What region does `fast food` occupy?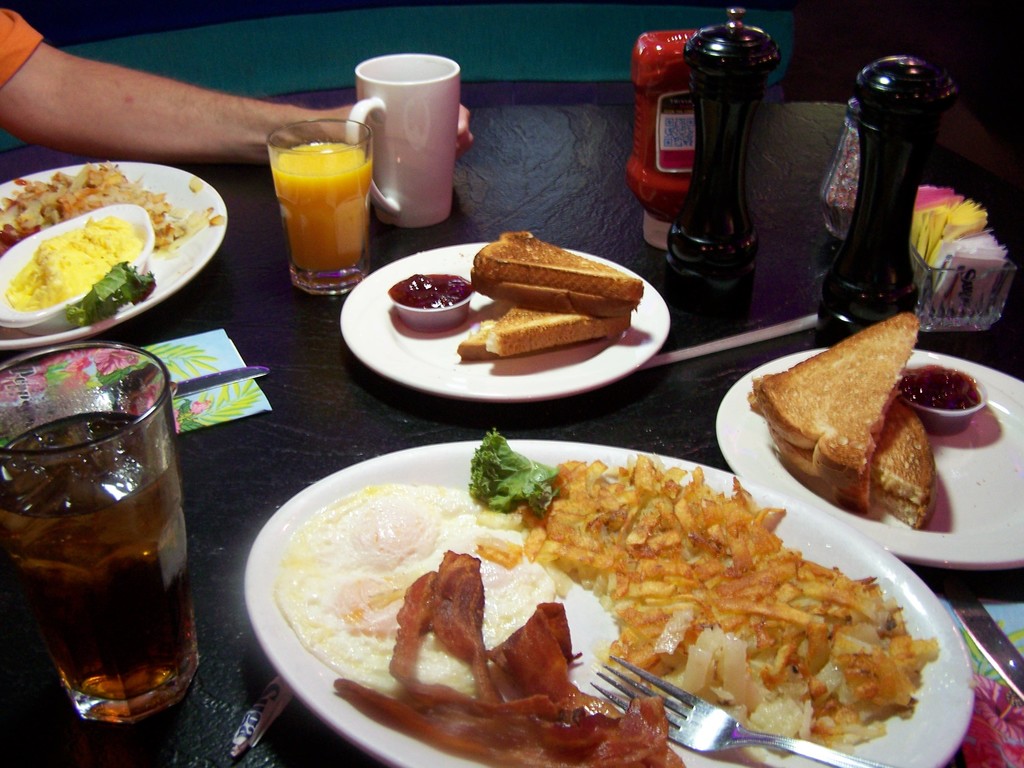
Rect(0, 157, 187, 248).
